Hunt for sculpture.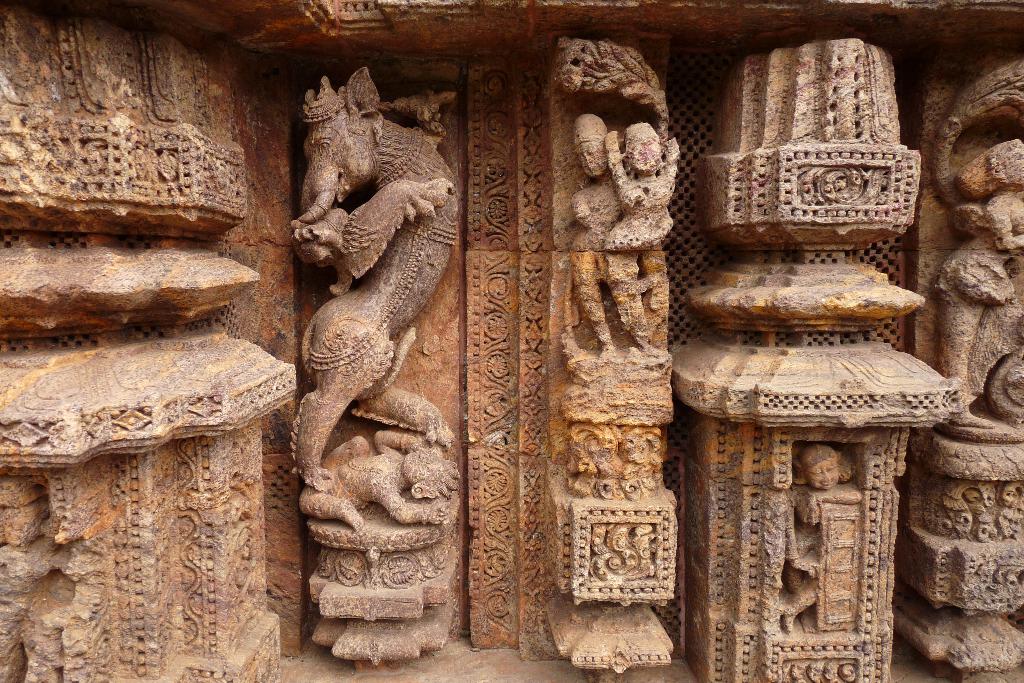
Hunted down at [x1=936, y1=142, x2=1023, y2=427].
